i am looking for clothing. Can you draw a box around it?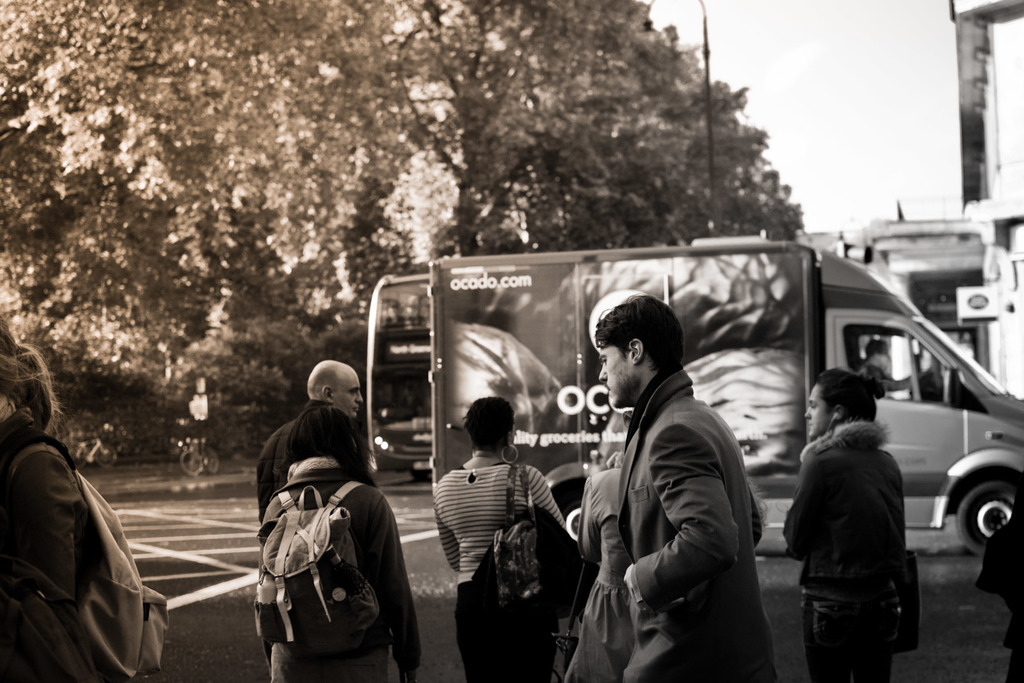
Sure, the bounding box is [426,463,572,675].
